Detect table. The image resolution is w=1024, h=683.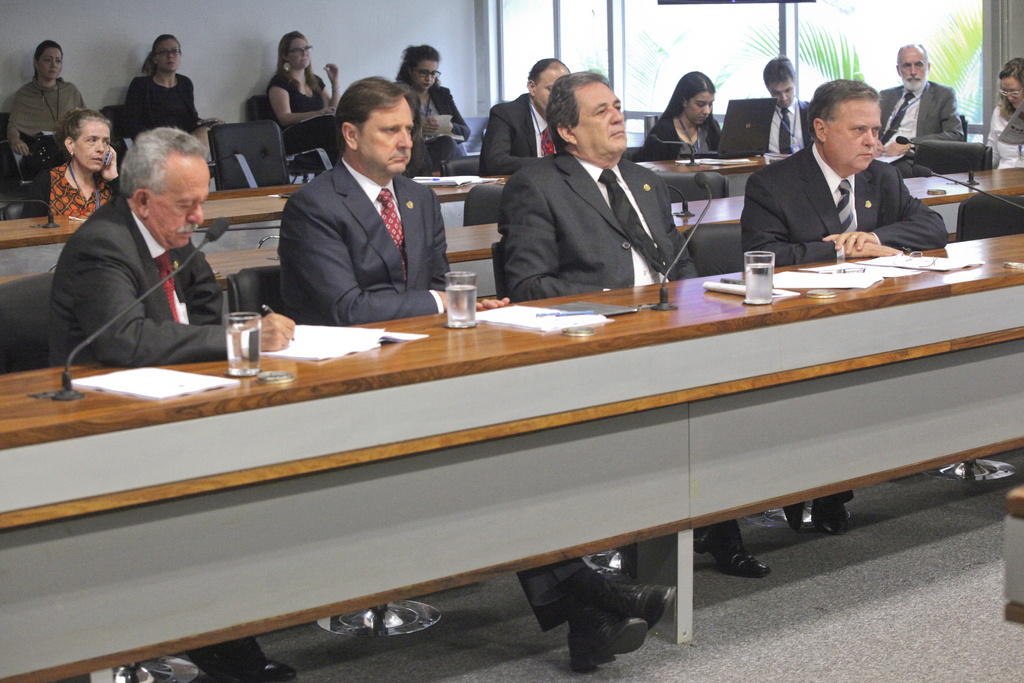
197/165/1023/285.
